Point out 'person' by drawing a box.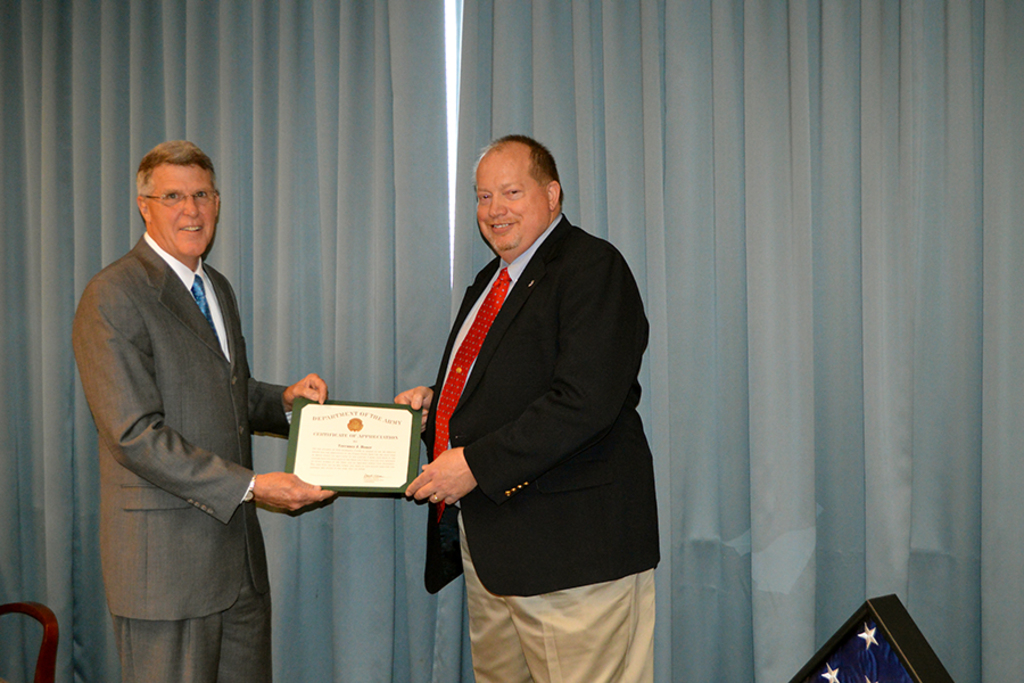
[x1=388, y1=102, x2=654, y2=672].
